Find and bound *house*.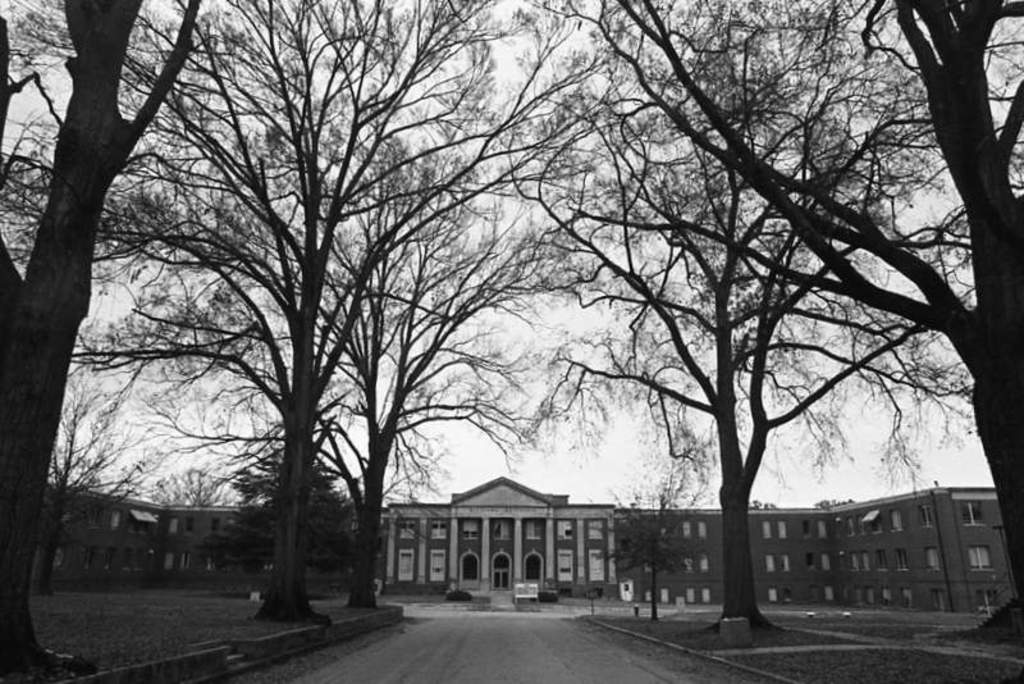
Bound: 28,483,152,588.
